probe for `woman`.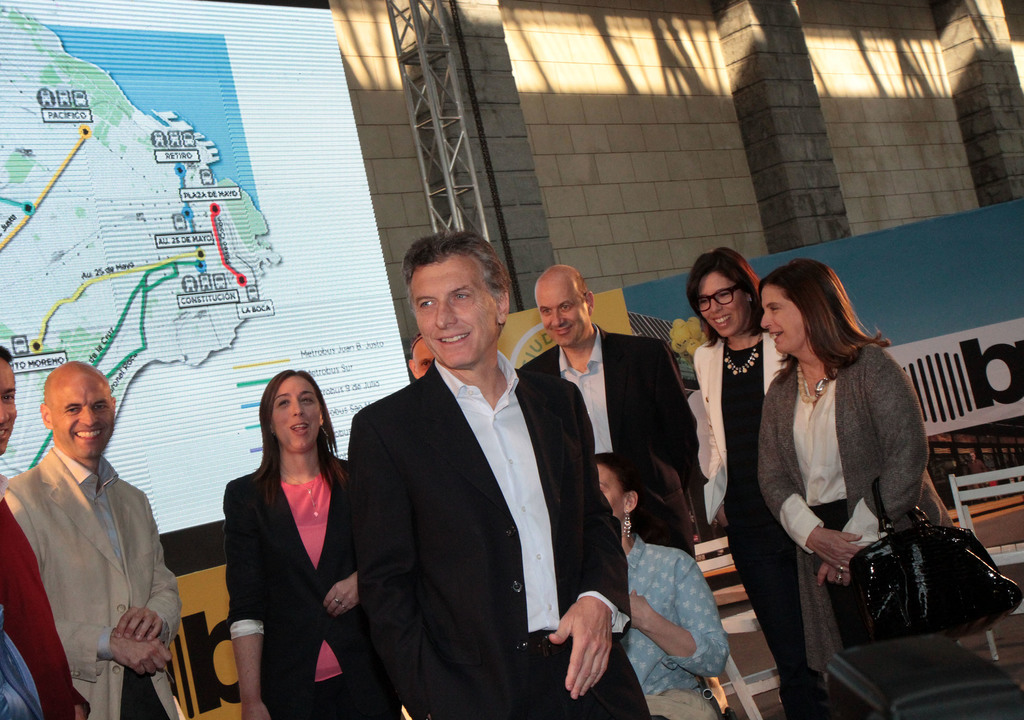
Probe result: bbox=(683, 240, 788, 719).
